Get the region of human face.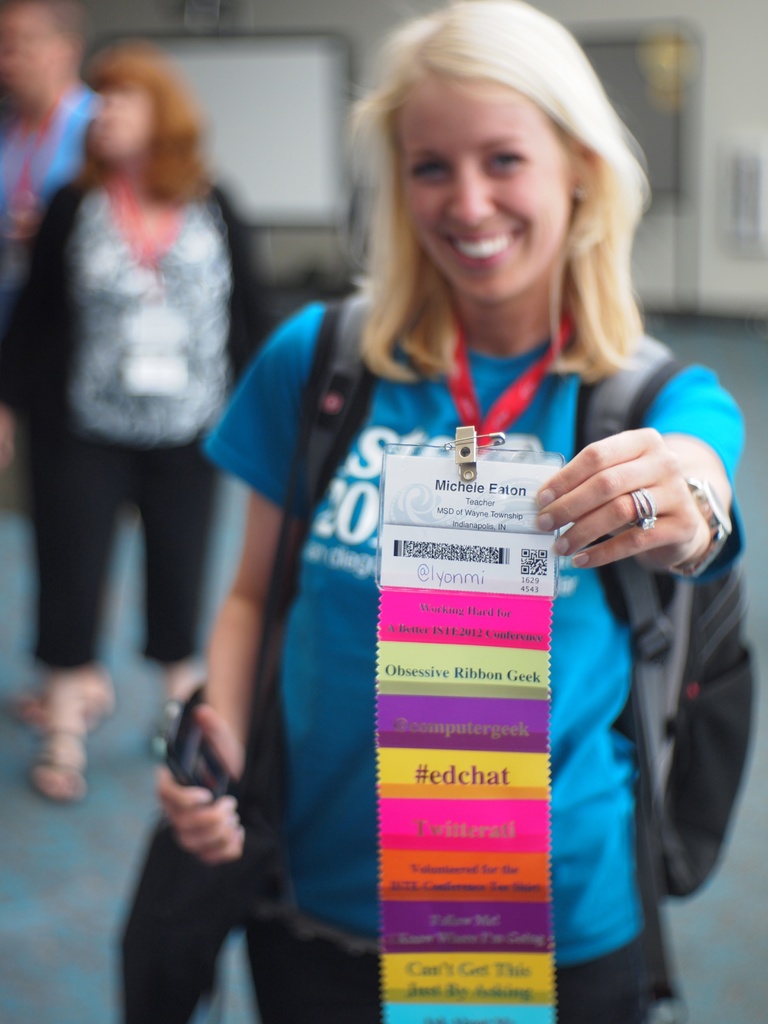
{"left": 398, "top": 78, "right": 575, "bottom": 302}.
